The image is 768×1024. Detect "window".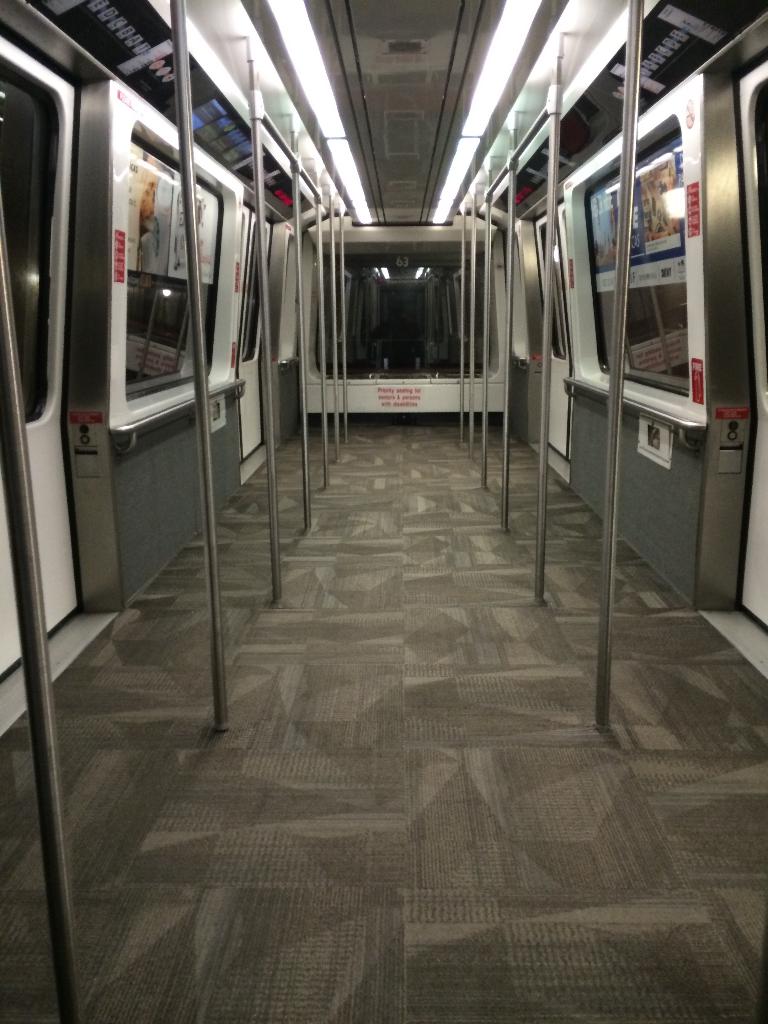
Detection: select_region(580, 131, 716, 403).
